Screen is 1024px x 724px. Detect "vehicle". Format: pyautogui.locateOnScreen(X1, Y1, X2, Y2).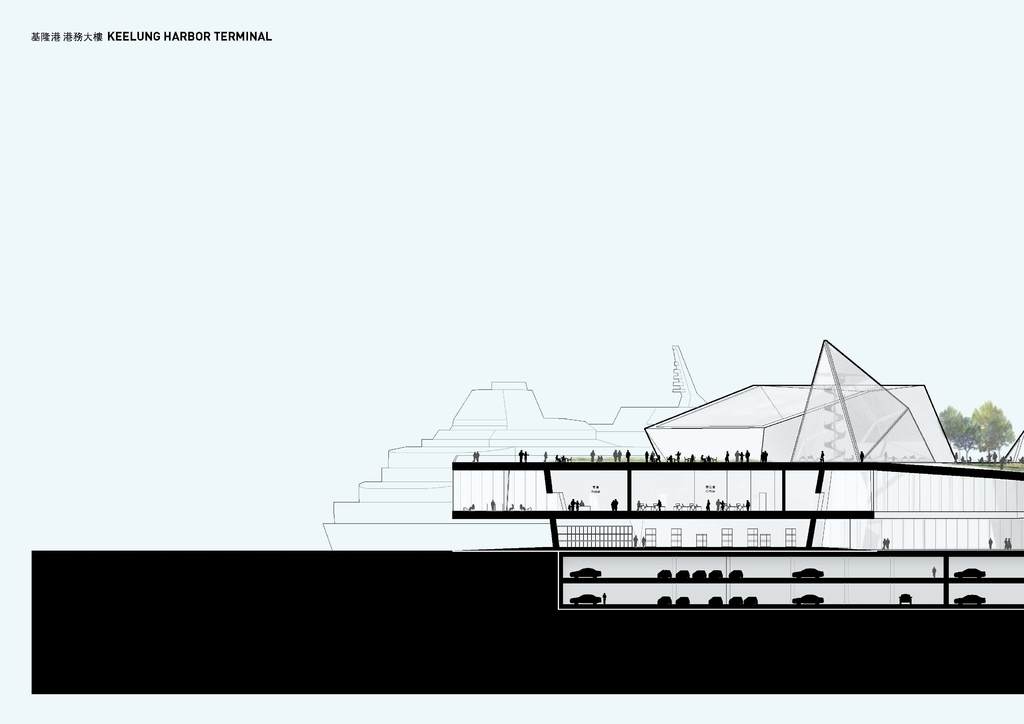
pyautogui.locateOnScreen(745, 592, 757, 606).
